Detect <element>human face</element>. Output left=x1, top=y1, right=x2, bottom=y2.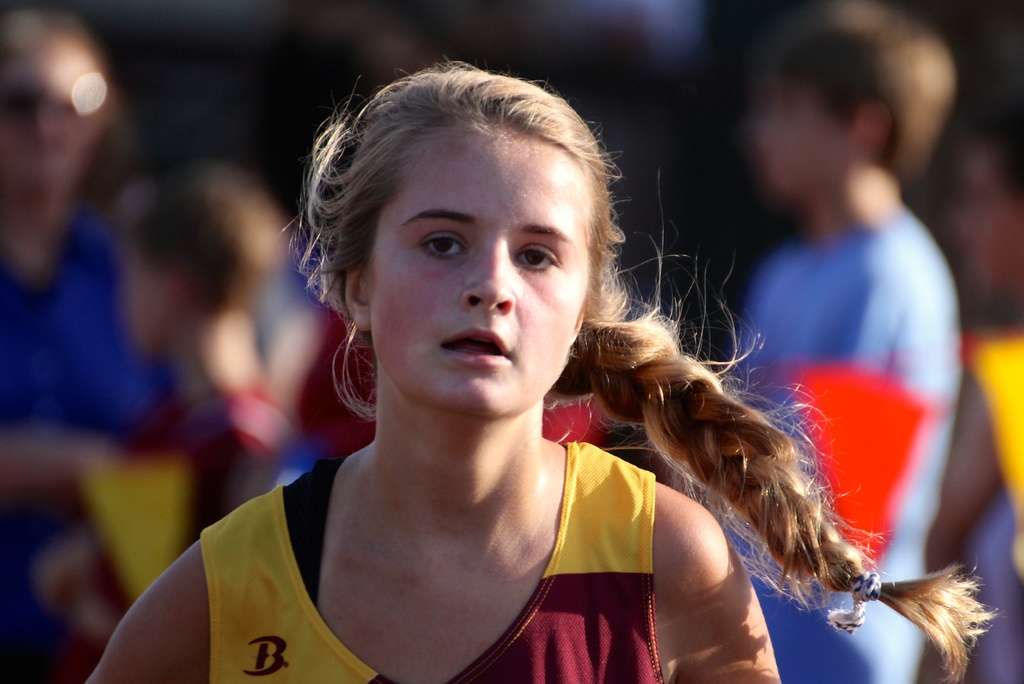
left=756, top=87, right=862, bottom=198.
